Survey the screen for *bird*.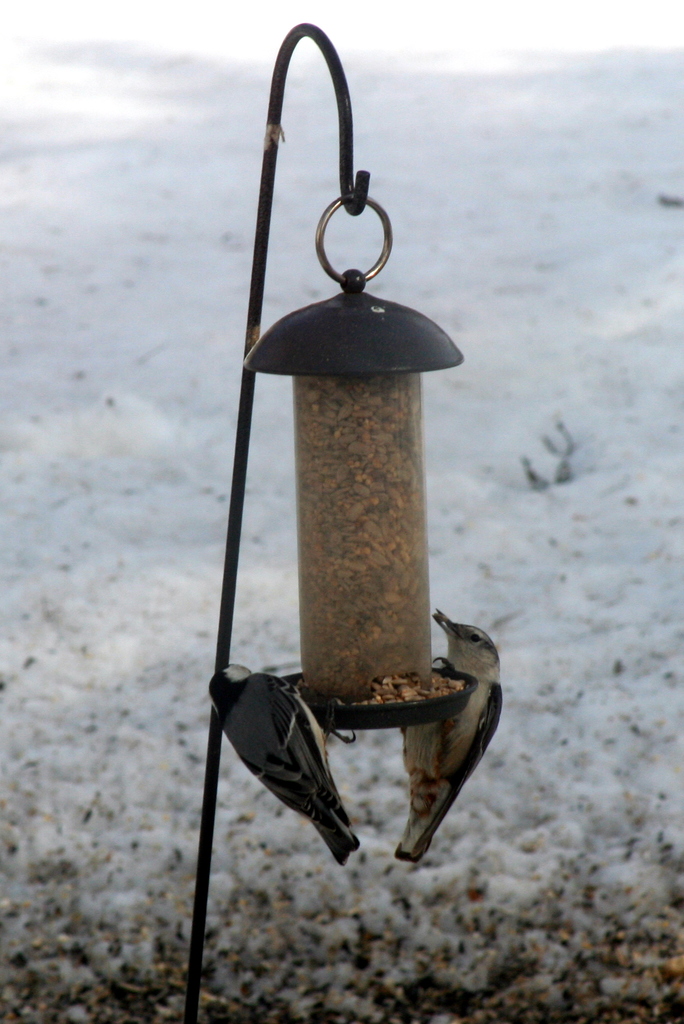
Survey found: box(207, 662, 364, 881).
